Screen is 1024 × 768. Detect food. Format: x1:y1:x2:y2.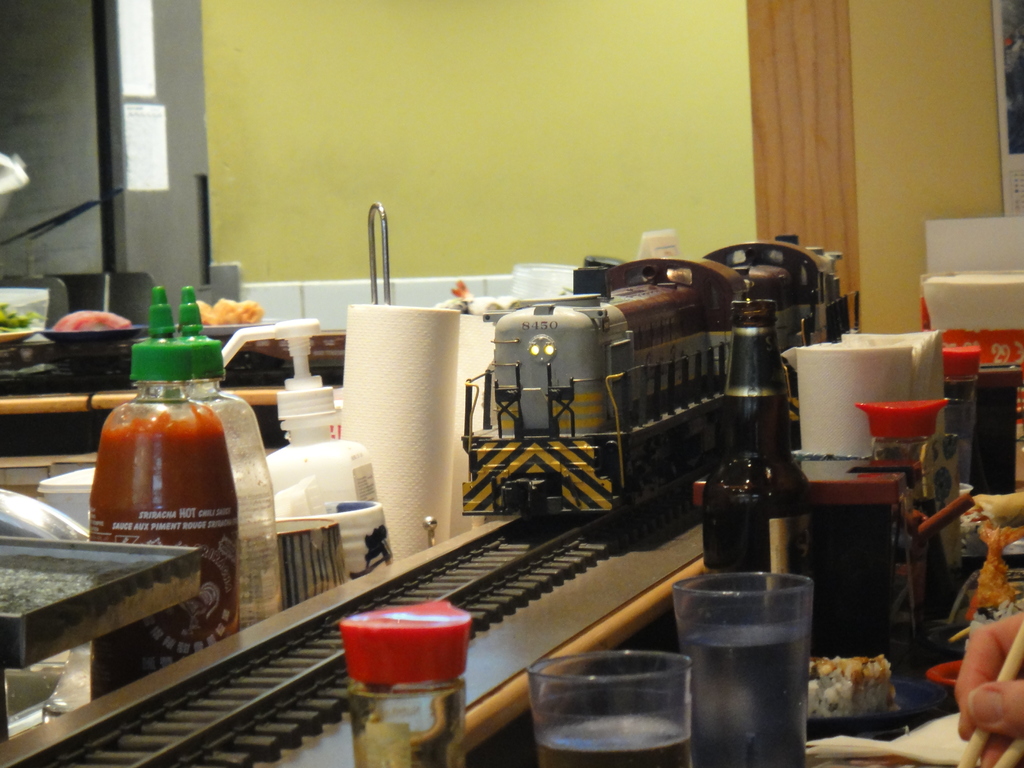
960:493:1023:529.
